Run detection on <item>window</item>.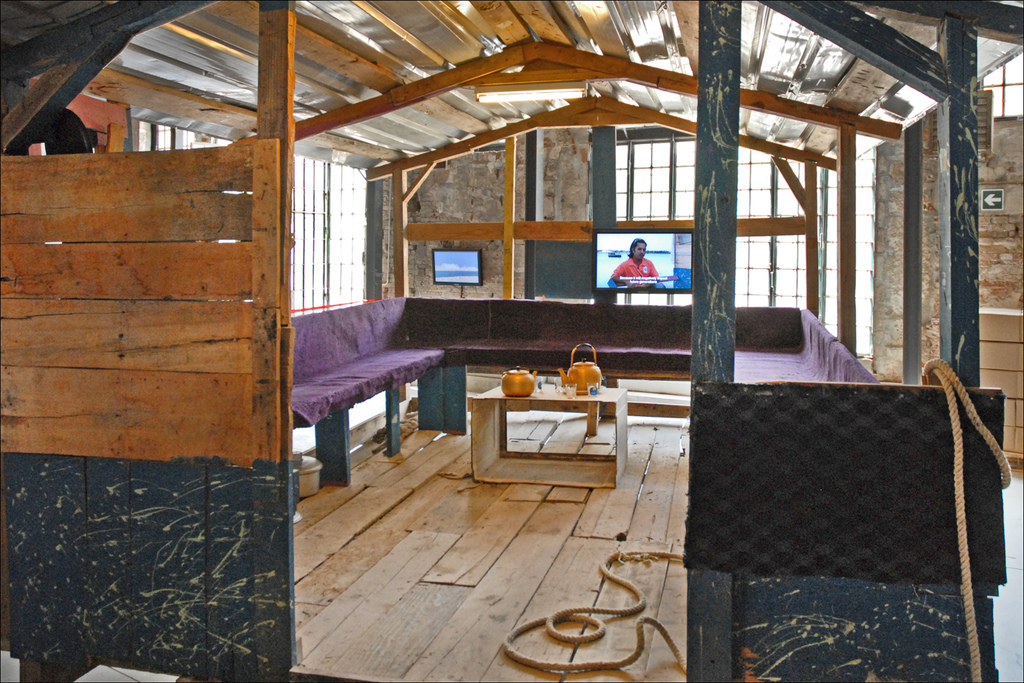
Result: [x1=674, y1=137, x2=698, y2=219].
